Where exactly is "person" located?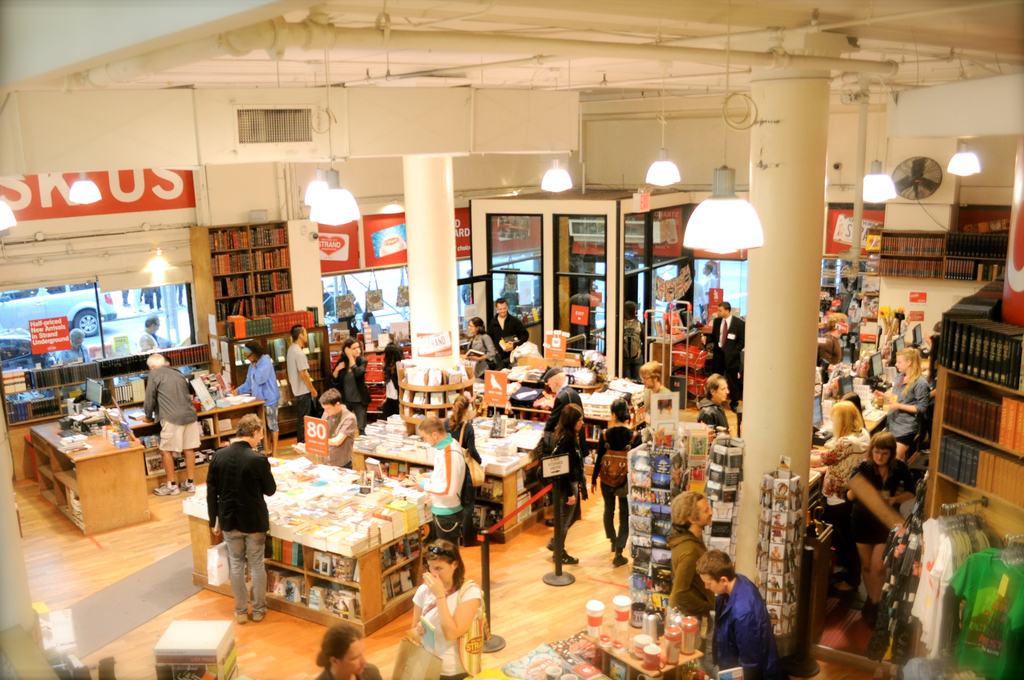
Its bounding box is crop(145, 361, 202, 495).
